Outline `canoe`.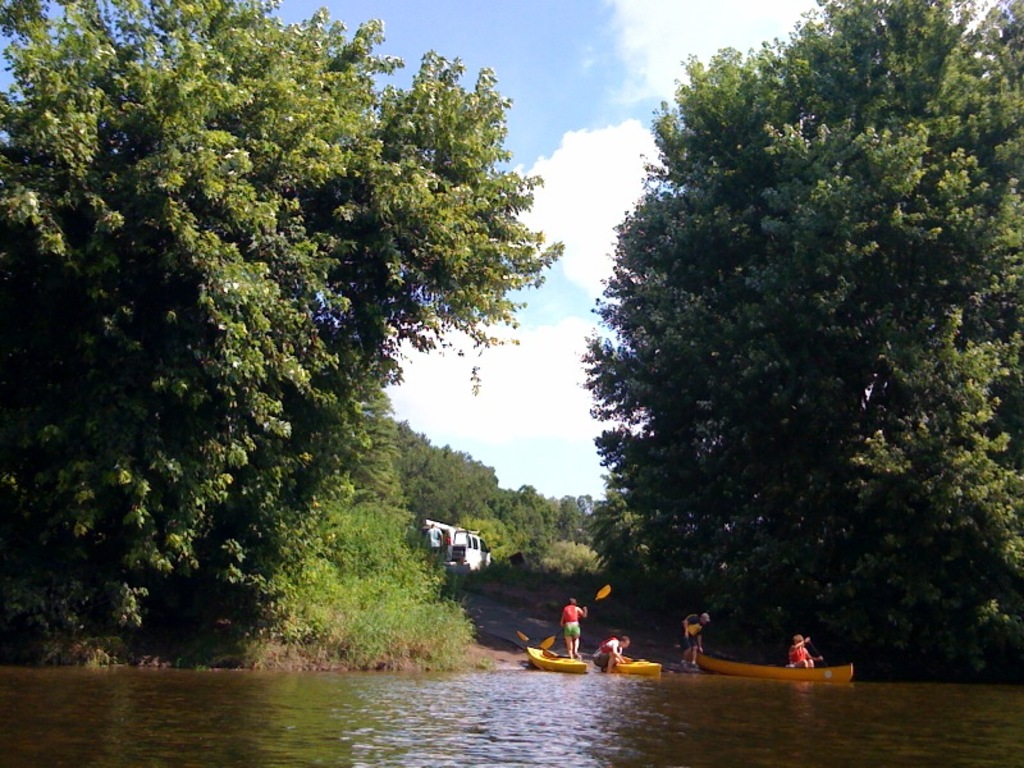
Outline: 675 640 851 685.
